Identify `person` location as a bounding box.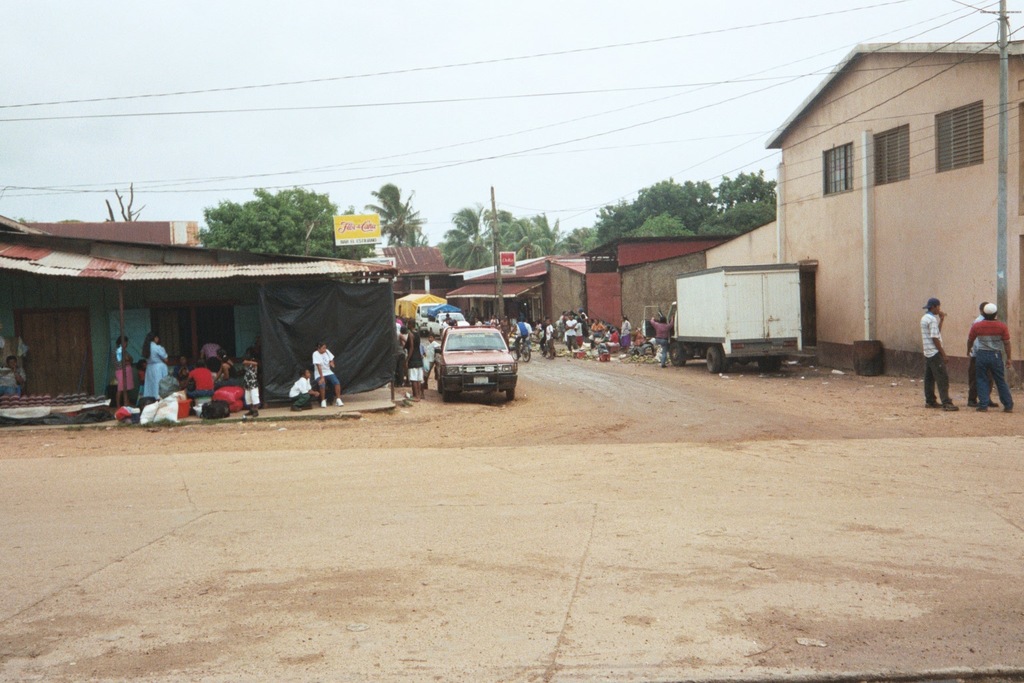
bbox(969, 302, 1016, 411).
